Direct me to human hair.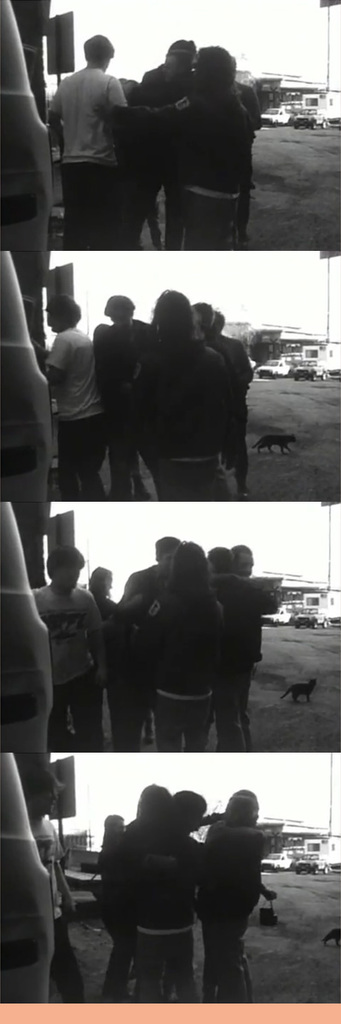
Direction: 153/536/177/562.
